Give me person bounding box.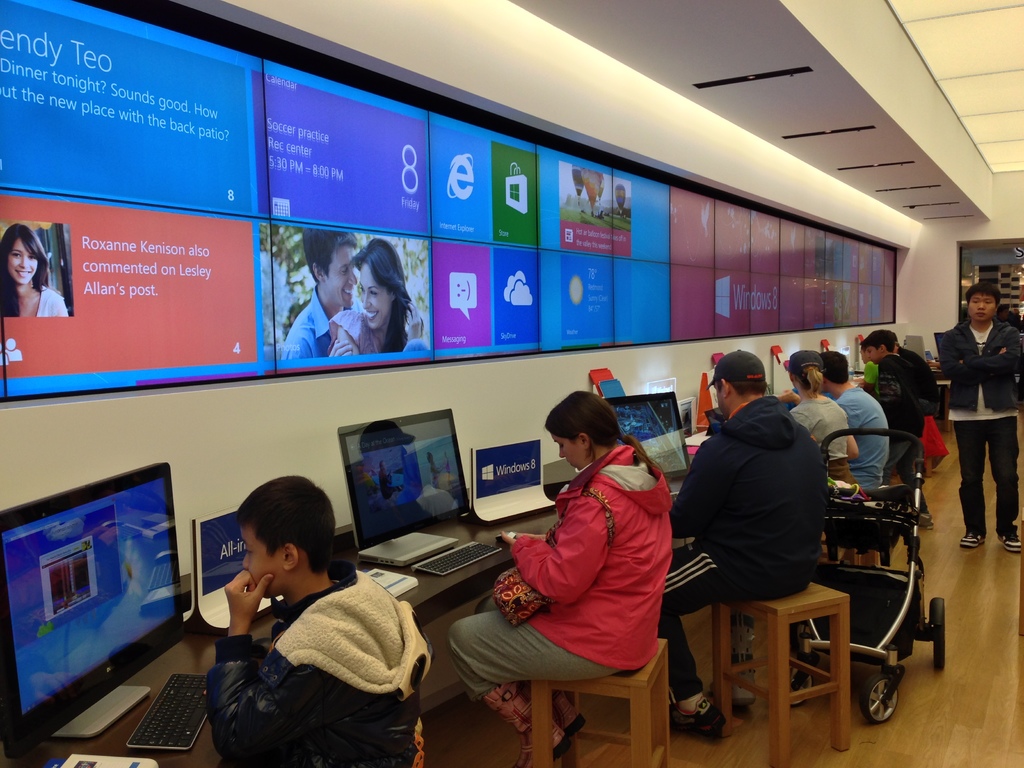
bbox(278, 225, 359, 362).
